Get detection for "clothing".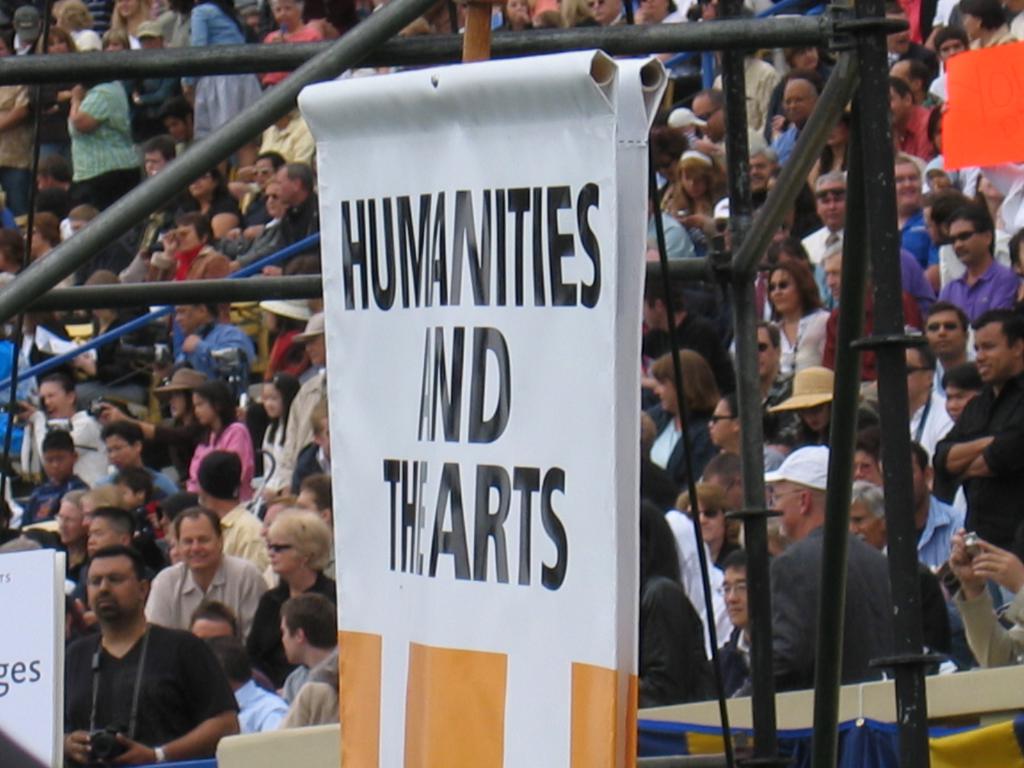
Detection: (49,587,226,758).
